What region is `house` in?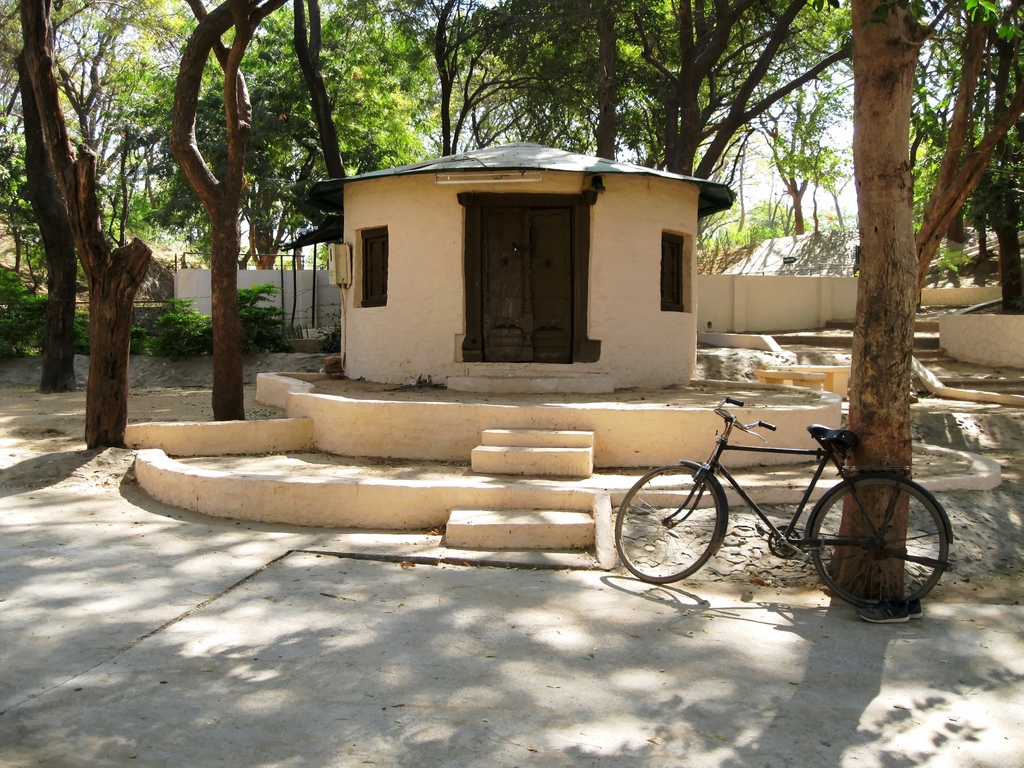
308/116/746/396.
